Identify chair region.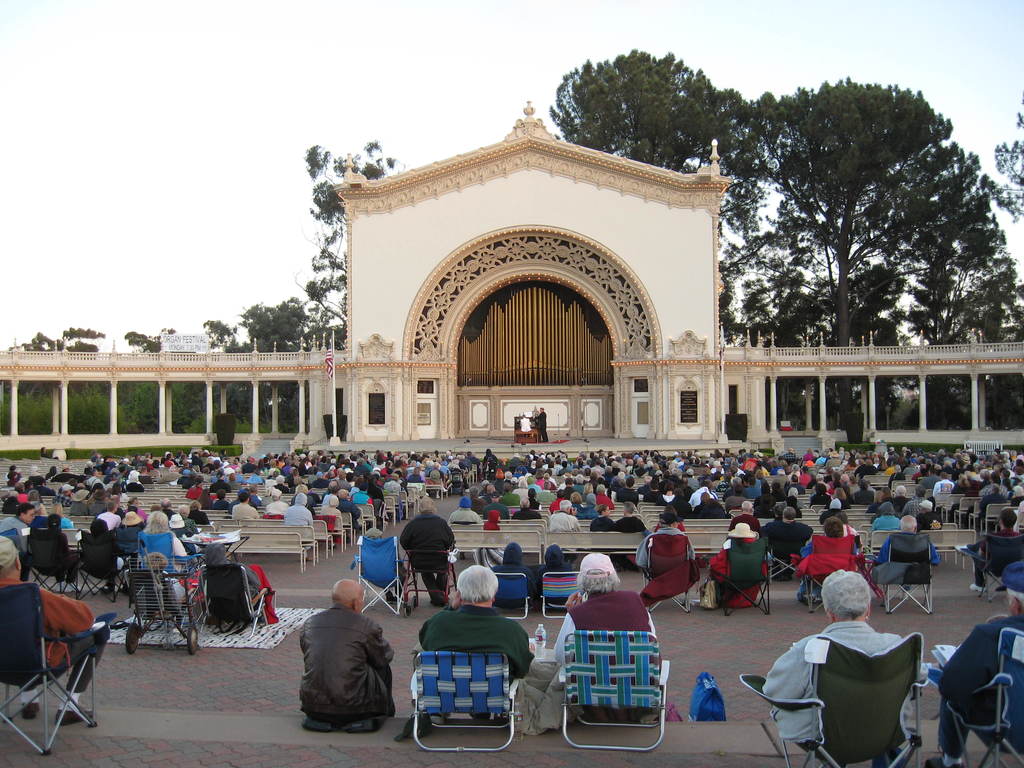
Region: <box>358,538,408,617</box>.
